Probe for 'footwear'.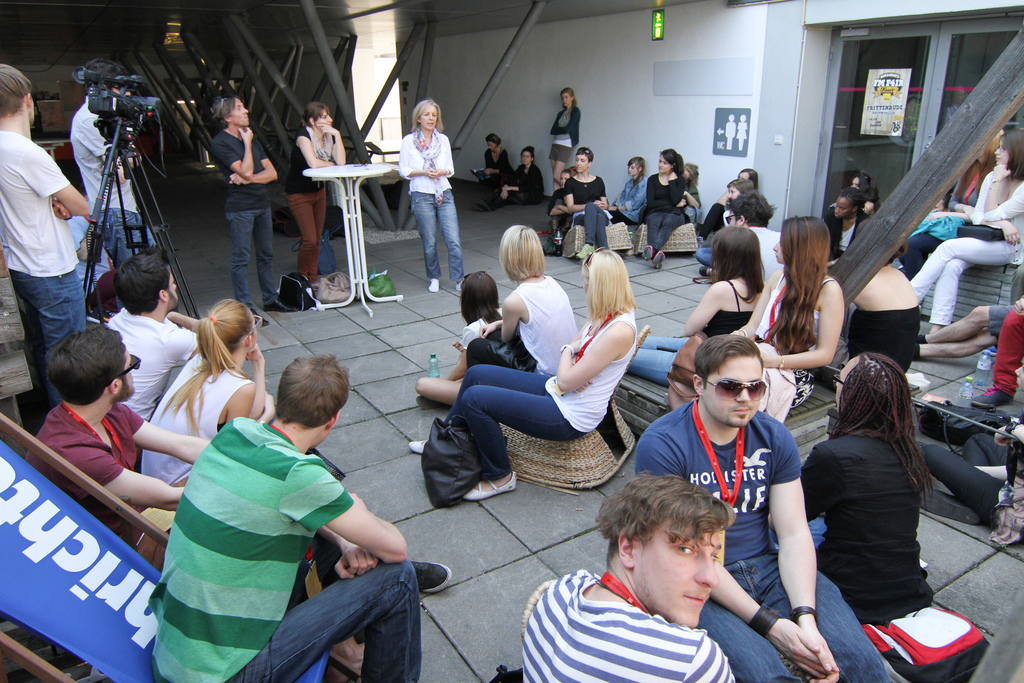
Probe result: left=703, top=267, right=714, bottom=276.
